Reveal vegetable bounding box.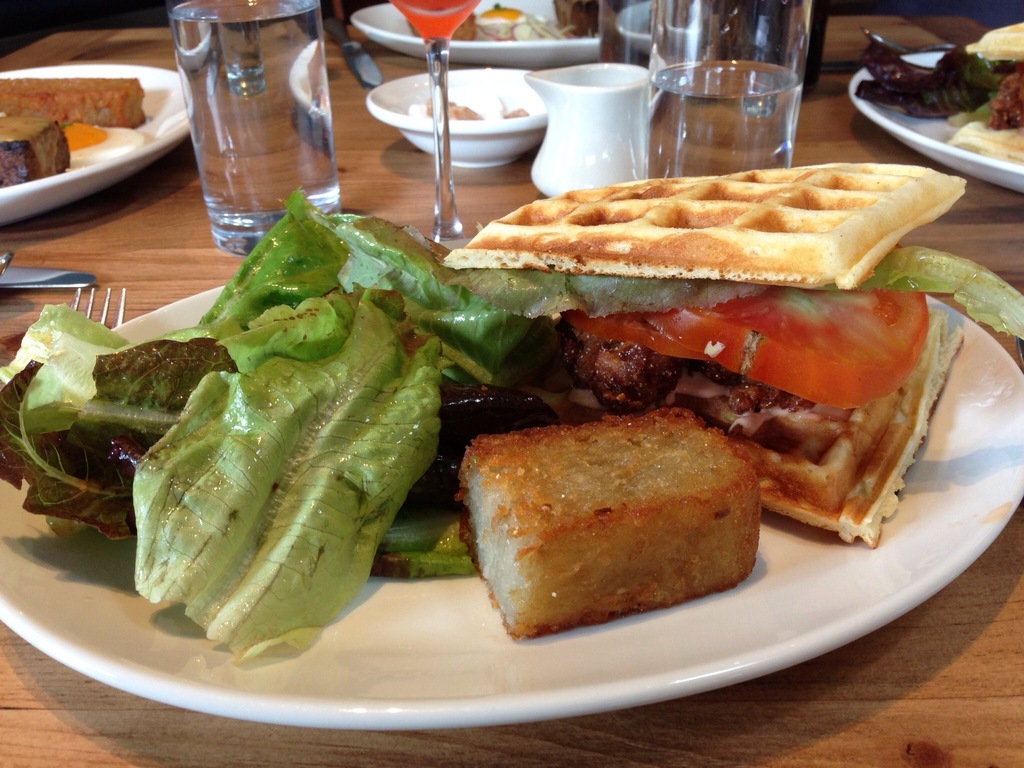
Revealed: bbox=(563, 314, 717, 356).
